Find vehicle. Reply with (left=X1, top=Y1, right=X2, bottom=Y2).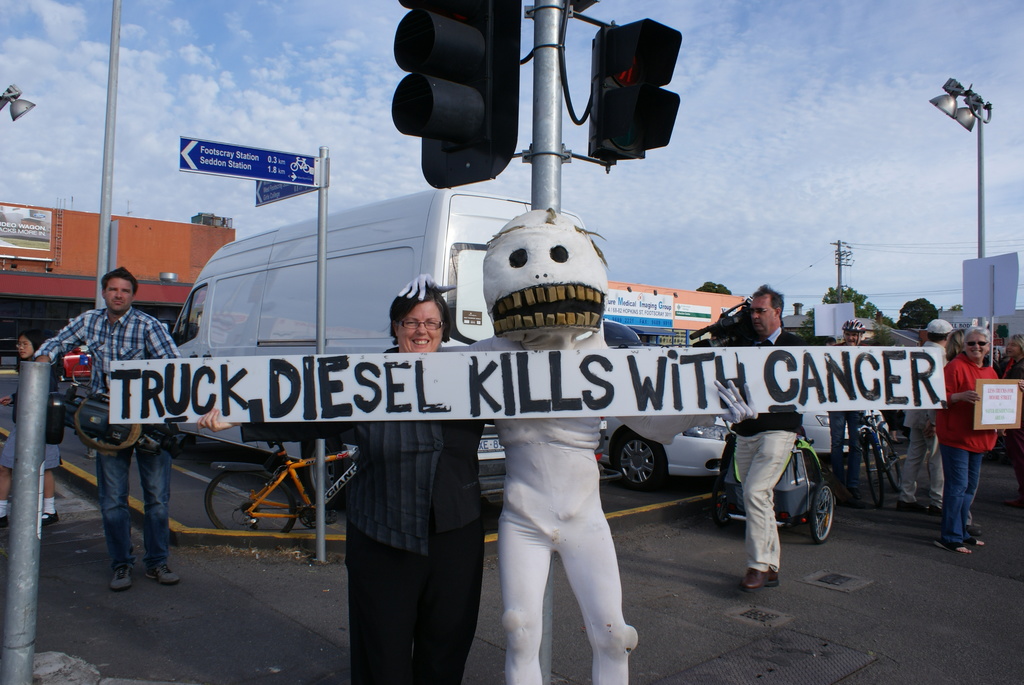
(left=859, top=413, right=905, bottom=494).
